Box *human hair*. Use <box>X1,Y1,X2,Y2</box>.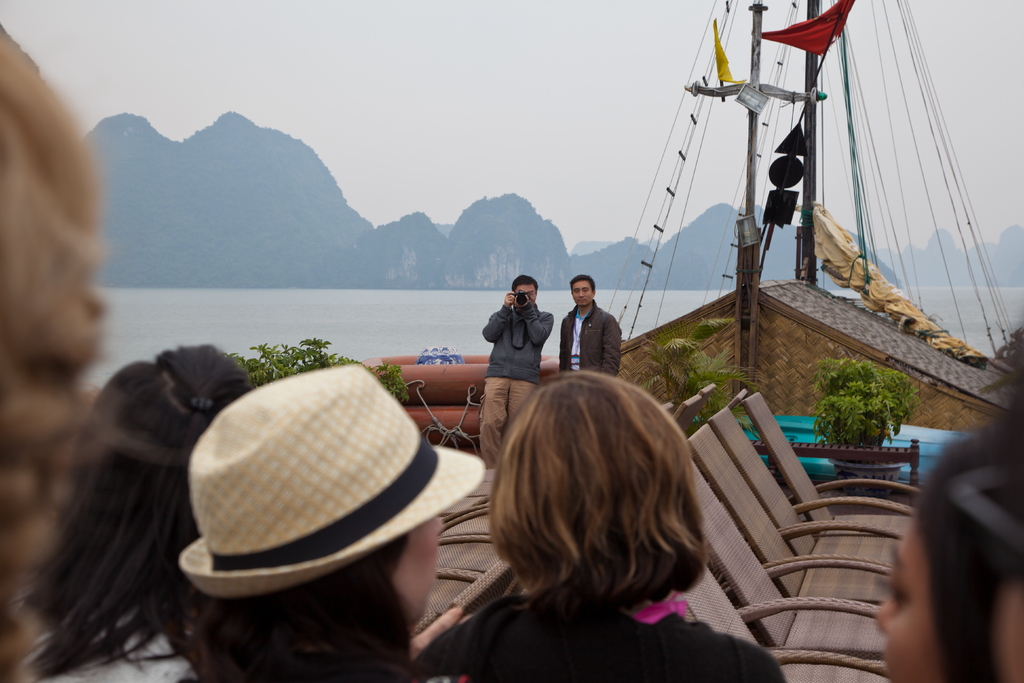
<box>8,340,259,682</box>.
